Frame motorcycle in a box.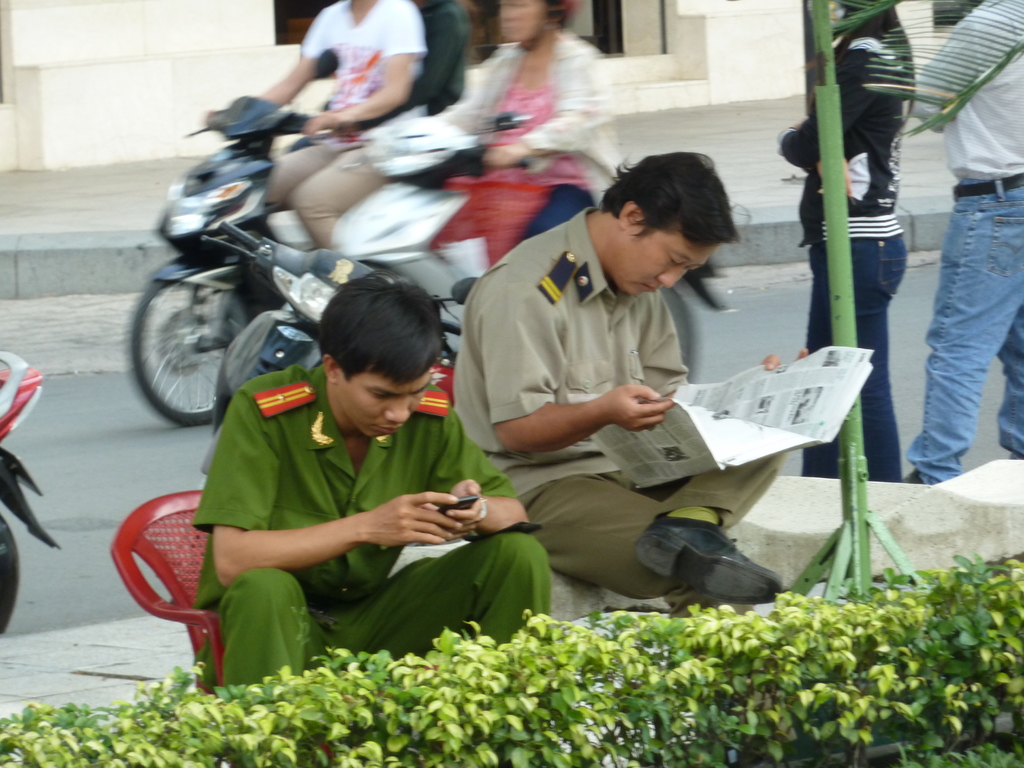
{"left": 125, "top": 97, "right": 320, "bottom": 420}.
